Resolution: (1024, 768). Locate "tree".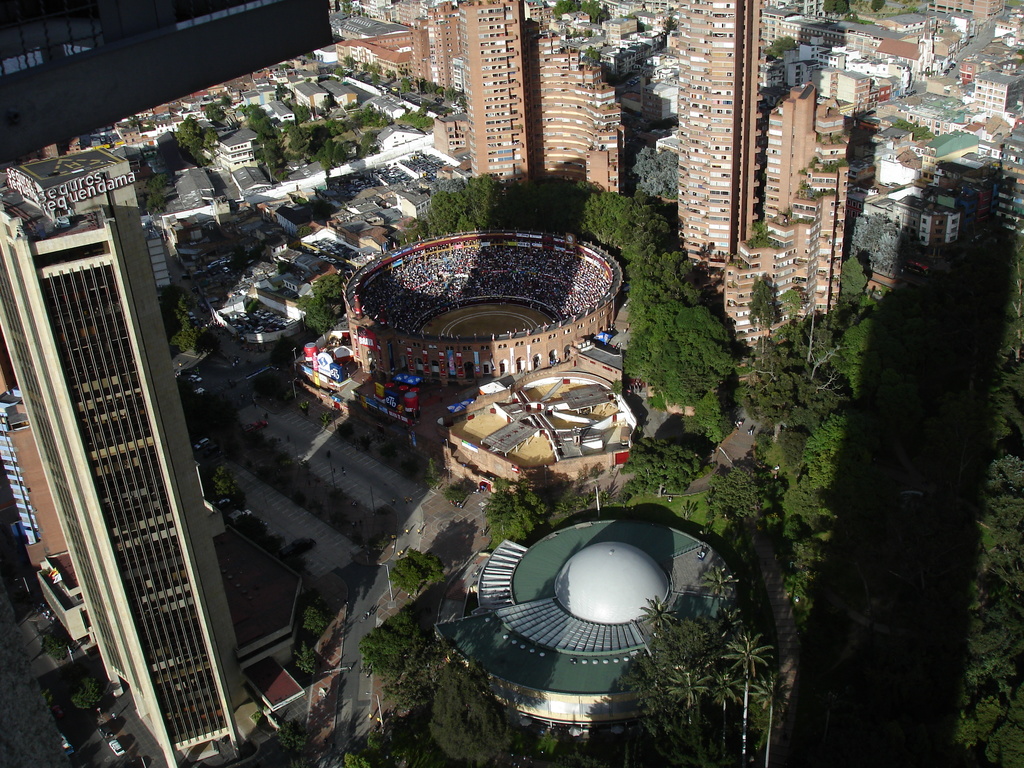
406/670/509/767.
